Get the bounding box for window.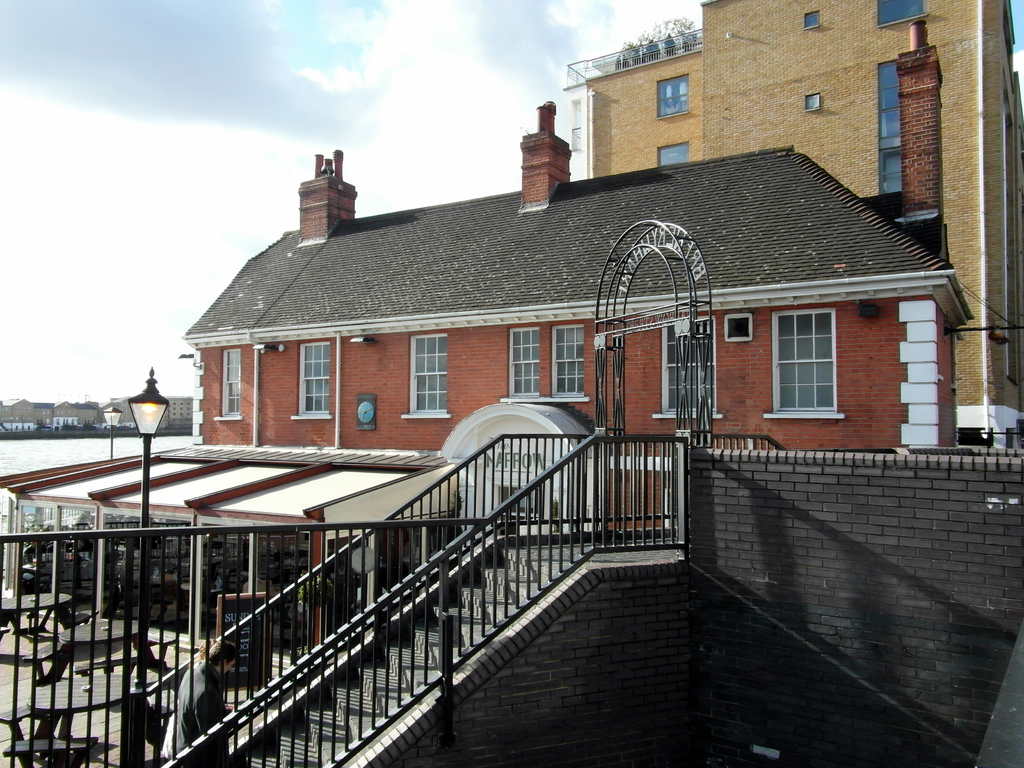
box=[667, 327, 710, 410].
